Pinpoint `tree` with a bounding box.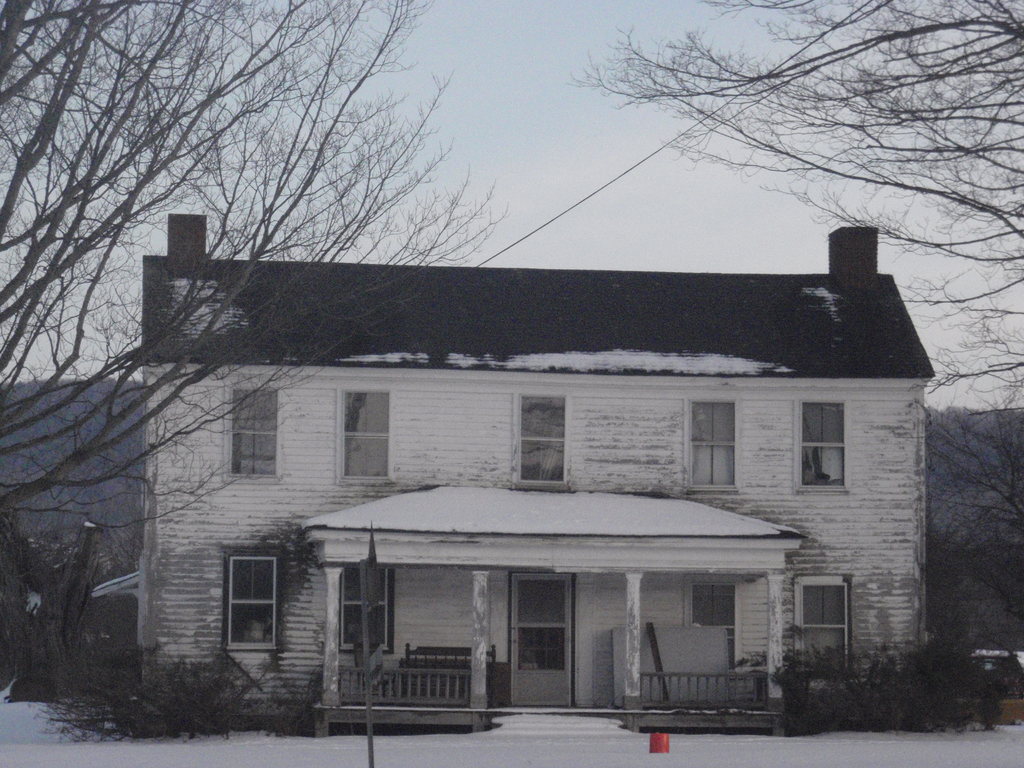
x1=563 y1=0 x2=1023 y2=380.
